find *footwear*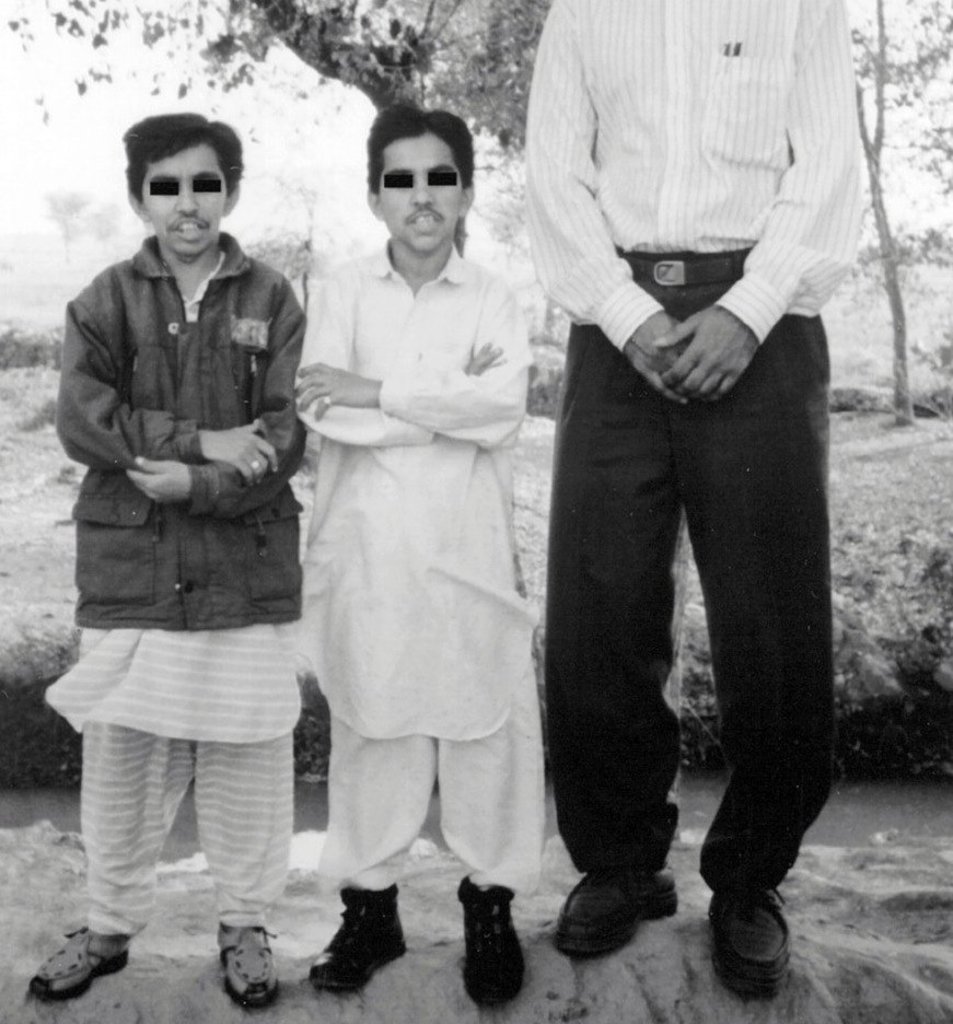
x1=24 y1=927 x2=128 y2=1004
